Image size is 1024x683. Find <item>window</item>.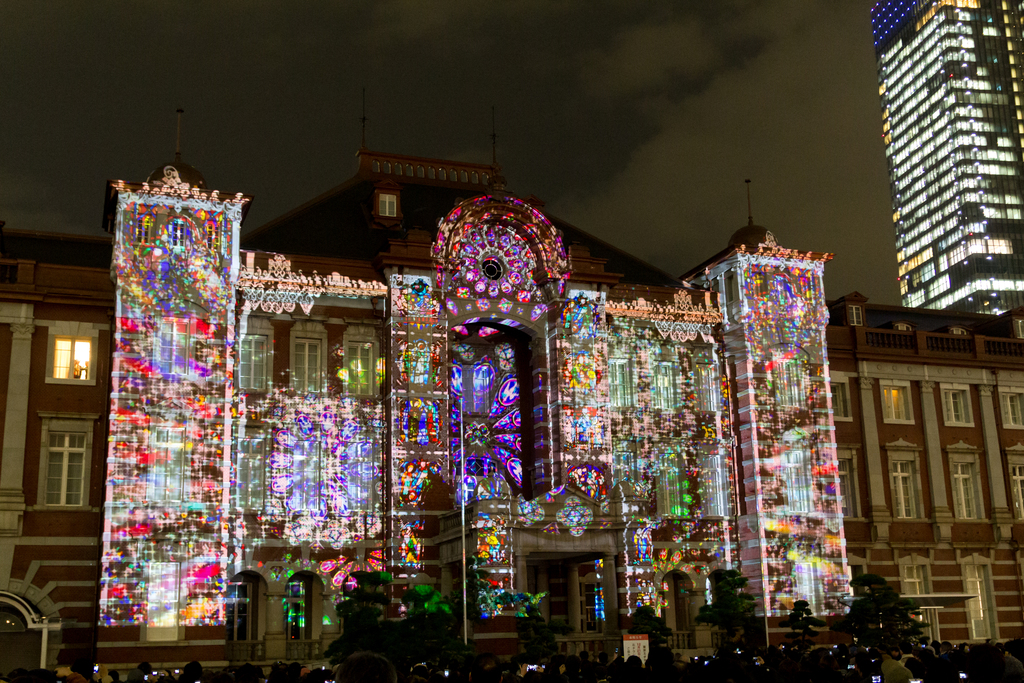
607 358 632 406.
